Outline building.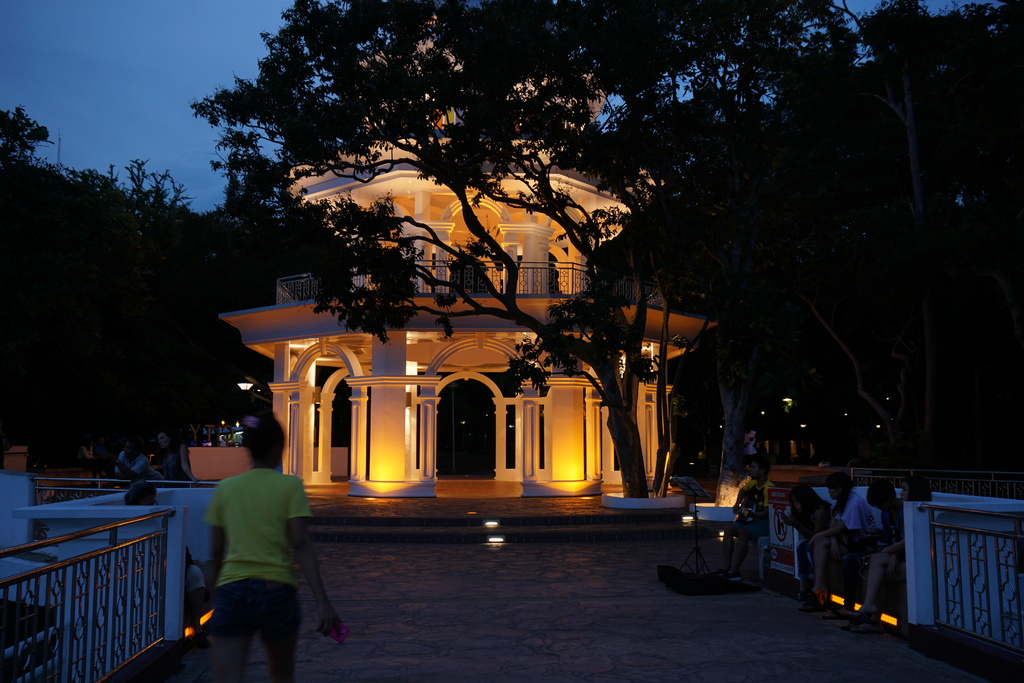
Outline: [x1=214, y1=8, x2=721, y2=500].
